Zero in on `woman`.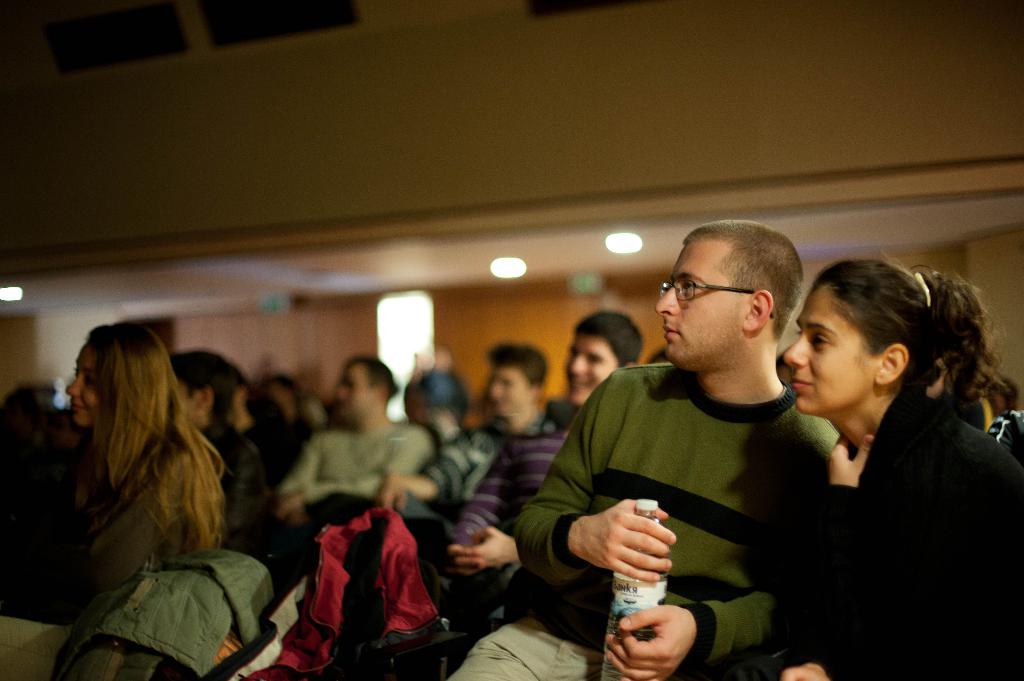
Zeroed in: left=758, top=257, right=1016, bottom=670.
